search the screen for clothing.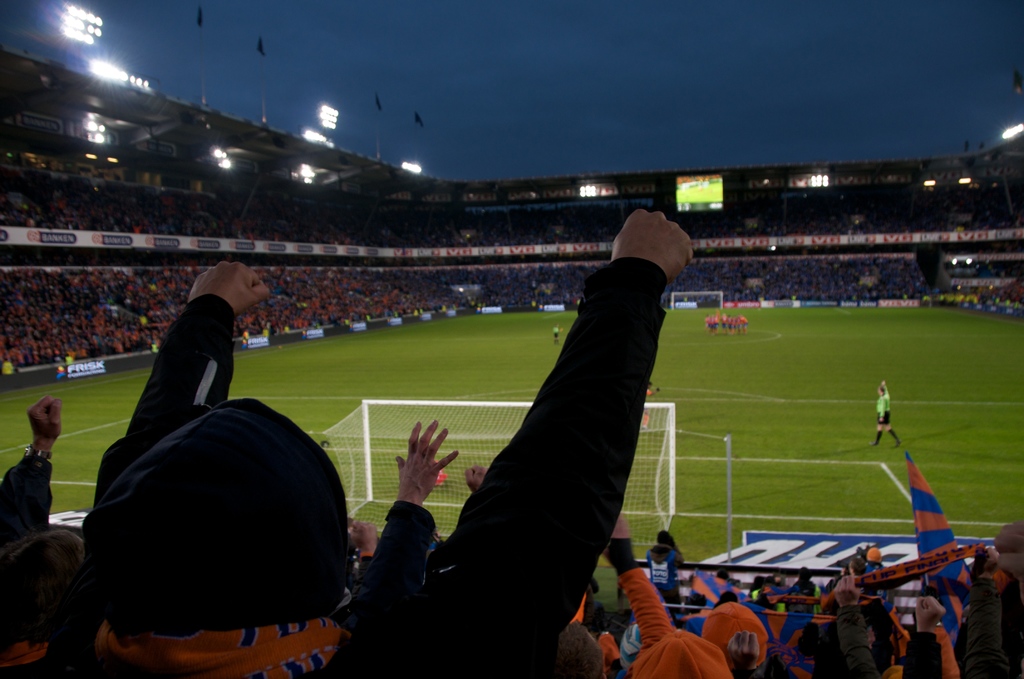
Found at {"left": 0, "top": 448, "right": 67, "bottom": 678}.
